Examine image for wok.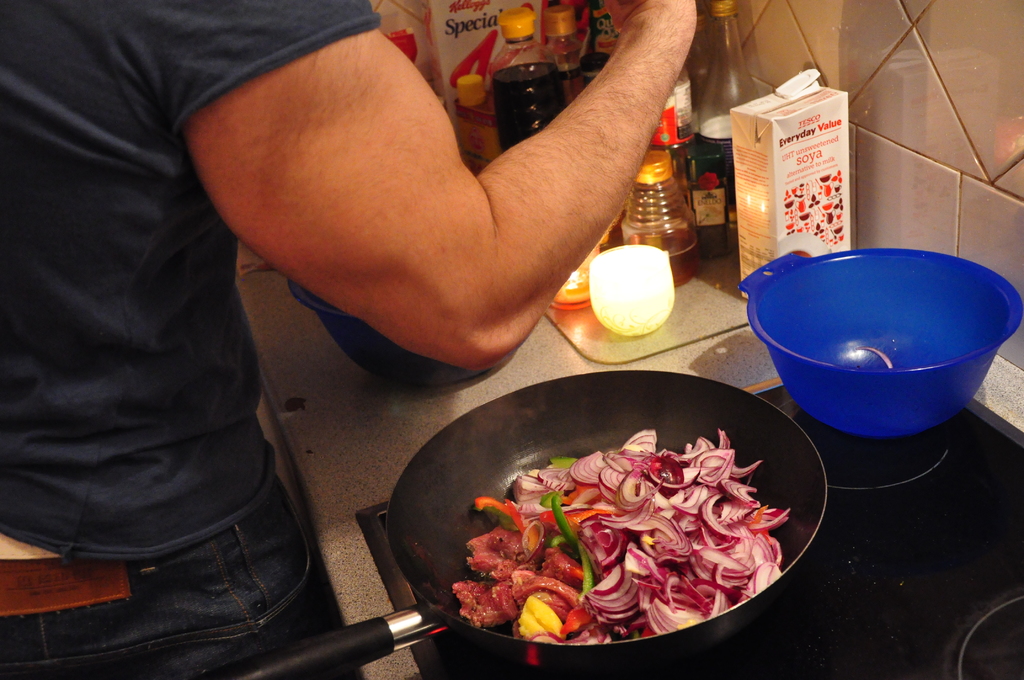
Examination result: x1=196 y1=365 x2=830 y2=679.
